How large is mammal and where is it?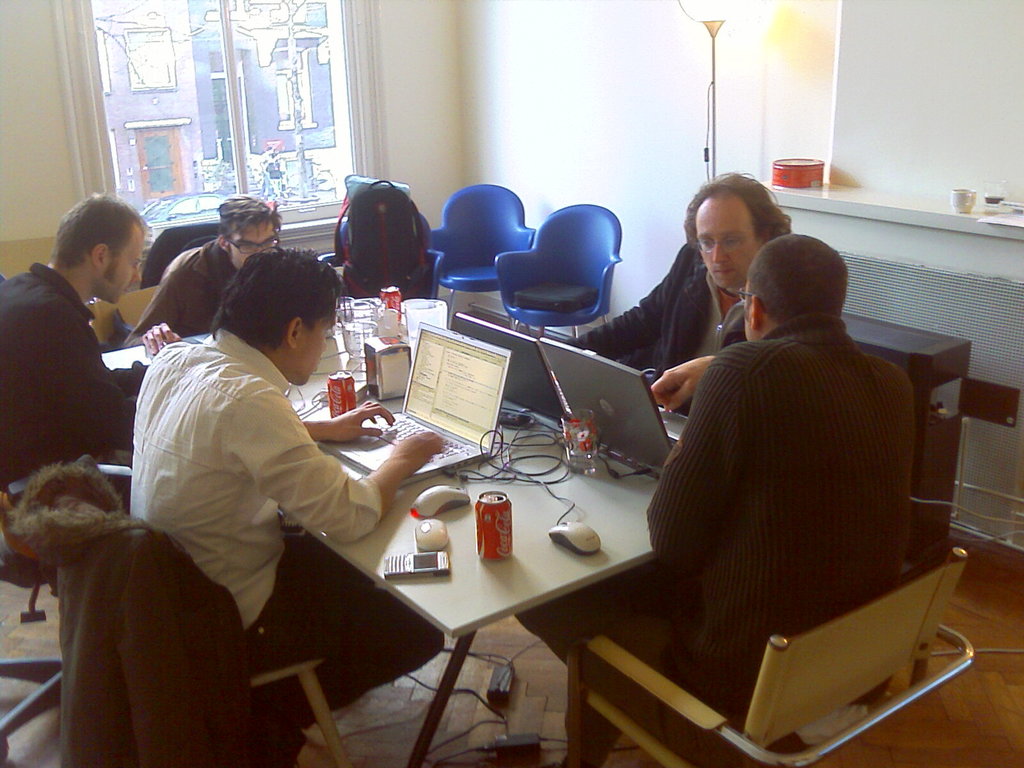
Bounding box: 508, 224, 920, 767.
